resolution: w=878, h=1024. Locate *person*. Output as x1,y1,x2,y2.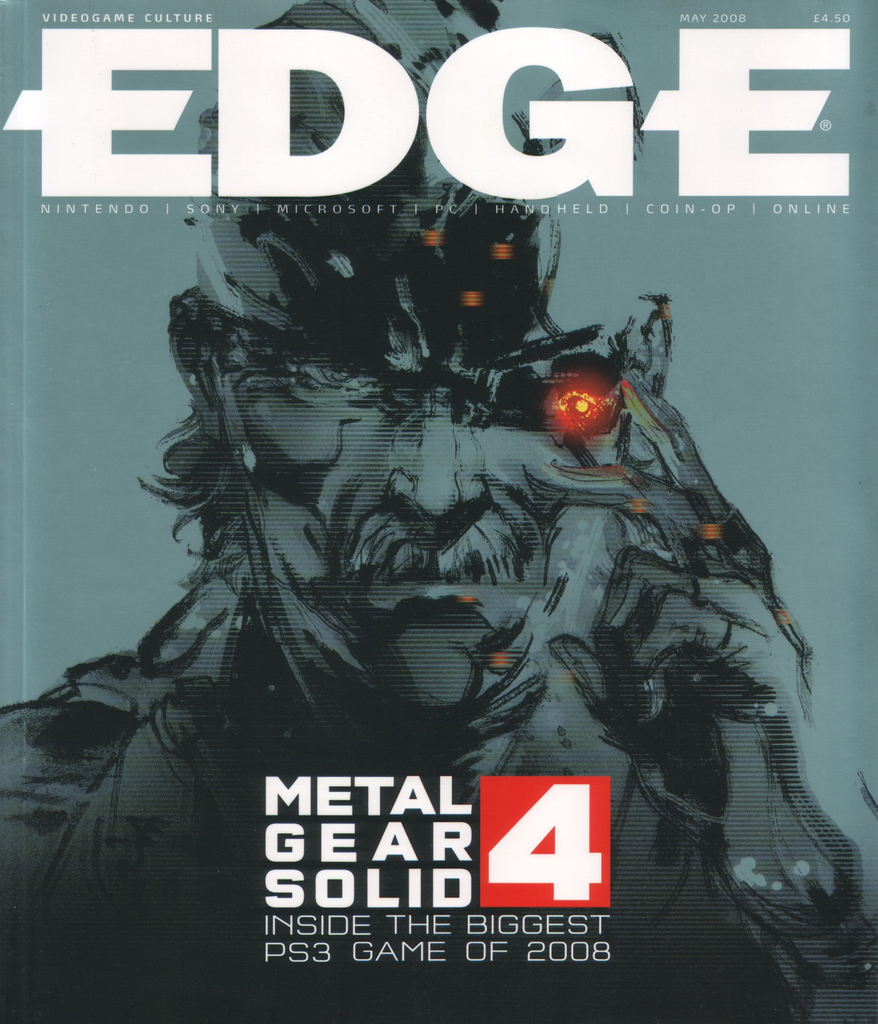
6,3,872,1016.
